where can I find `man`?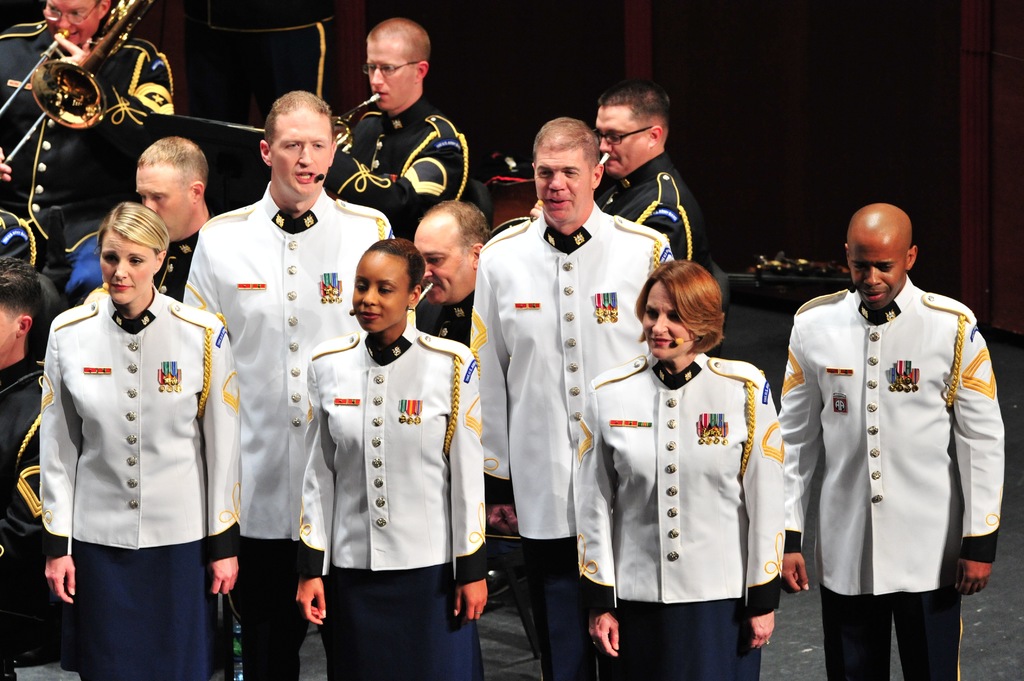
You can find it at bbox=(789, 193, 997, 680).
